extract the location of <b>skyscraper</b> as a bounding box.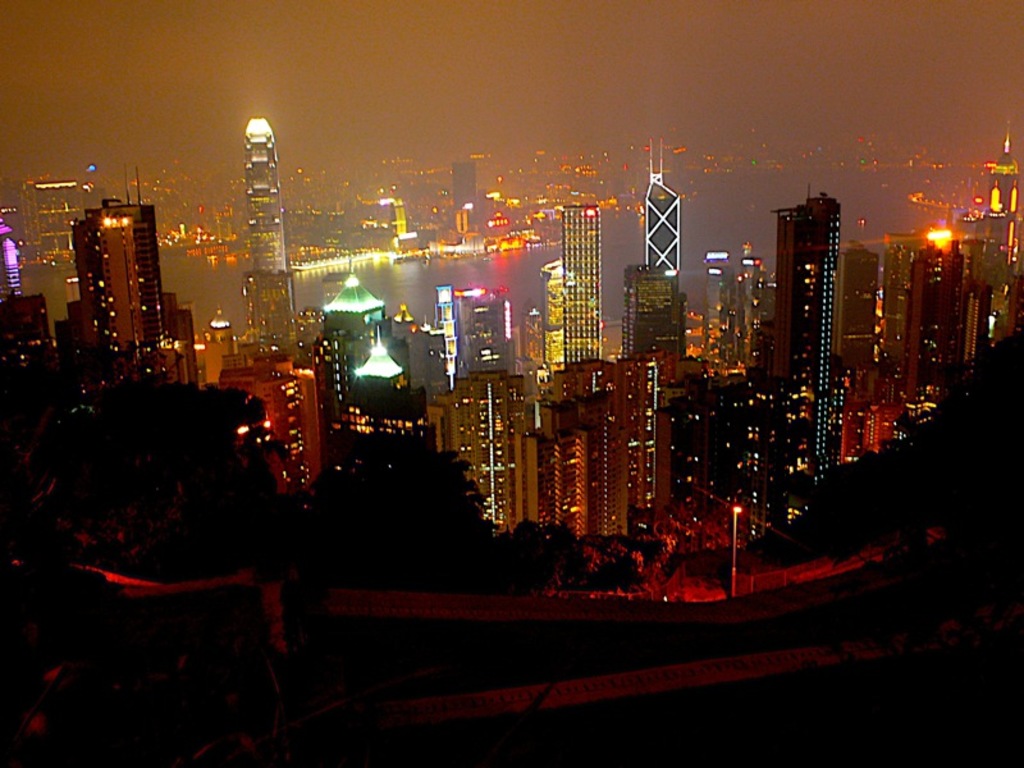
pyautogui.locateOnScreen(704, 241, 760, 372).
